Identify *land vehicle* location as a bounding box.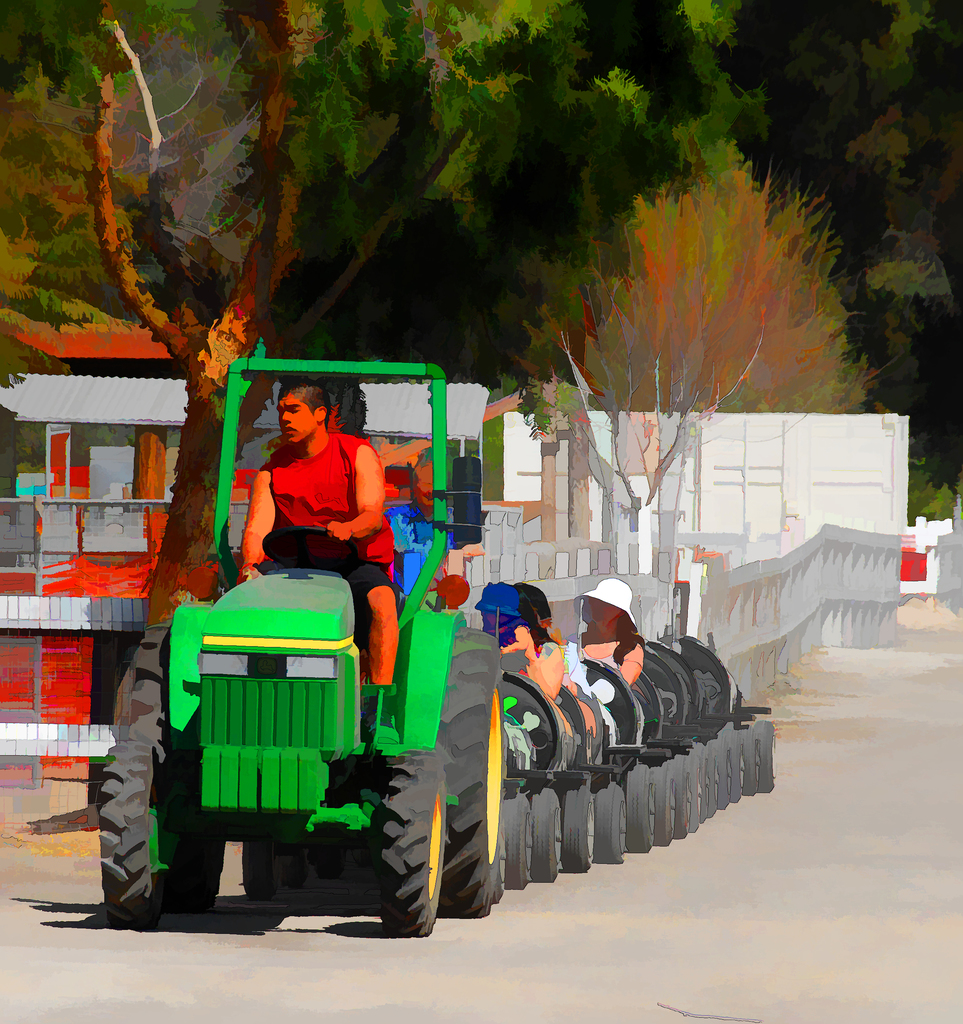
box=[87, 333, 508, 940].
